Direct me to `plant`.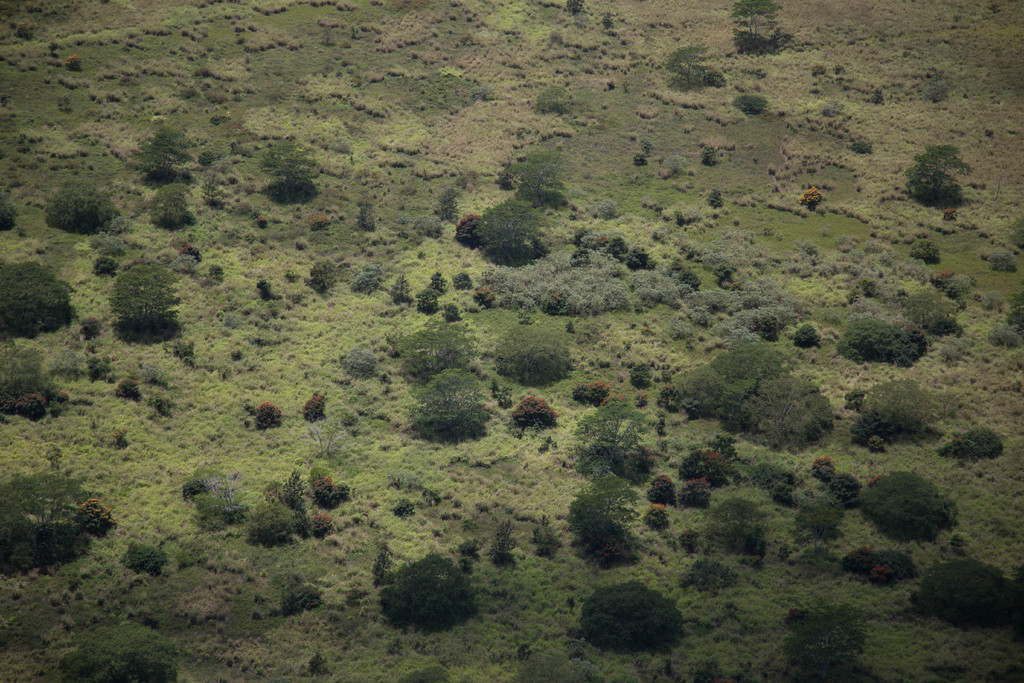
Direction: [278,555,332,625].
